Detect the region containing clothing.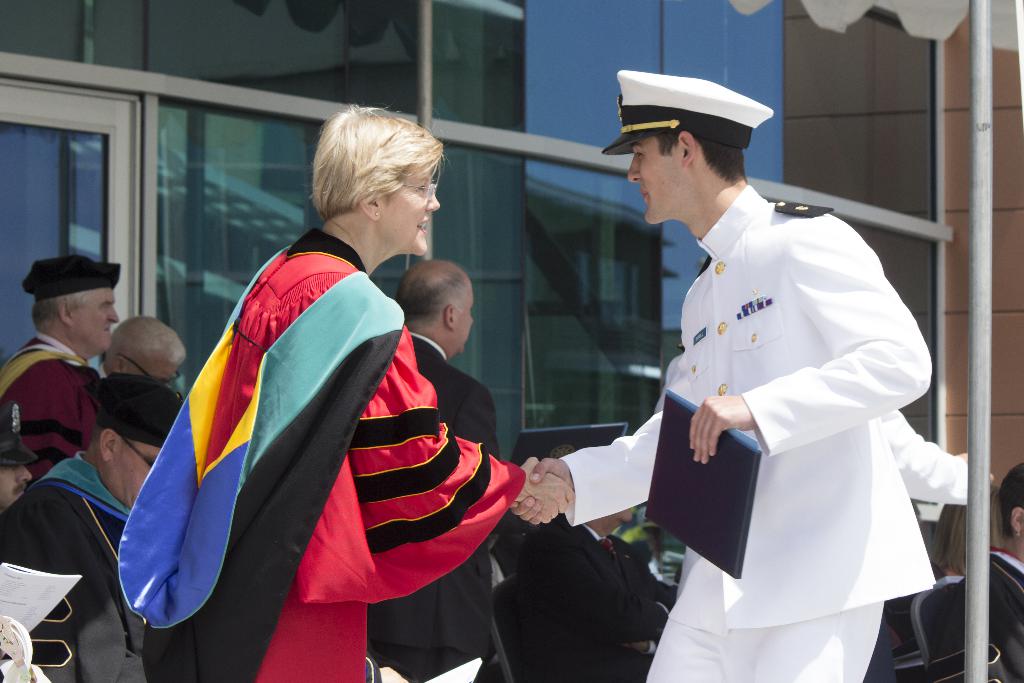
rect(887, 409, 975, 509).
